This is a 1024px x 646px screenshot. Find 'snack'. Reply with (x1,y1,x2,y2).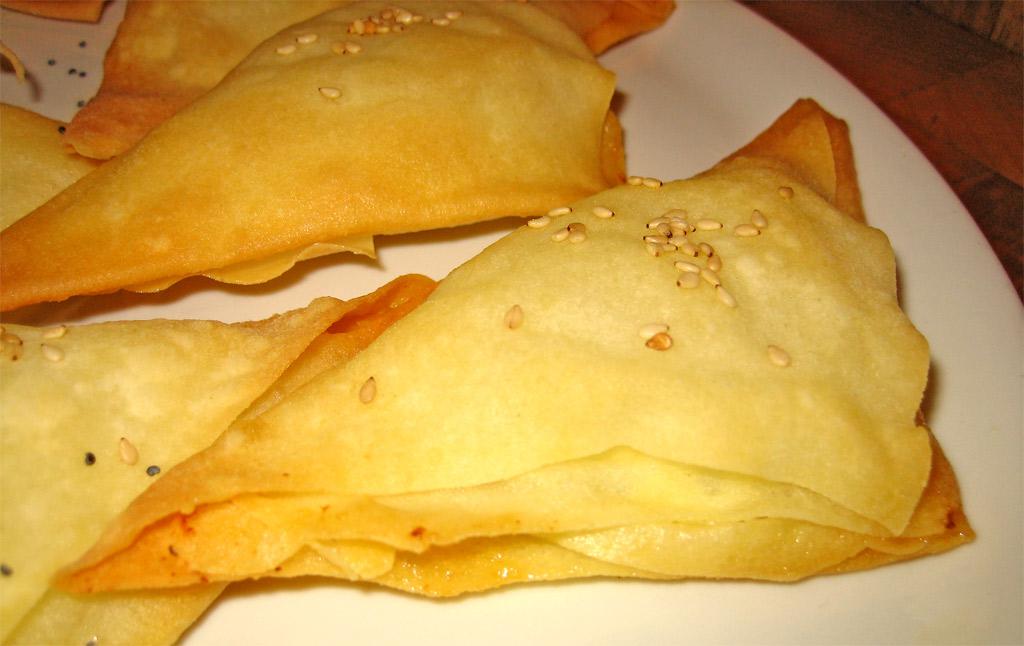
(77,1,675,162).
